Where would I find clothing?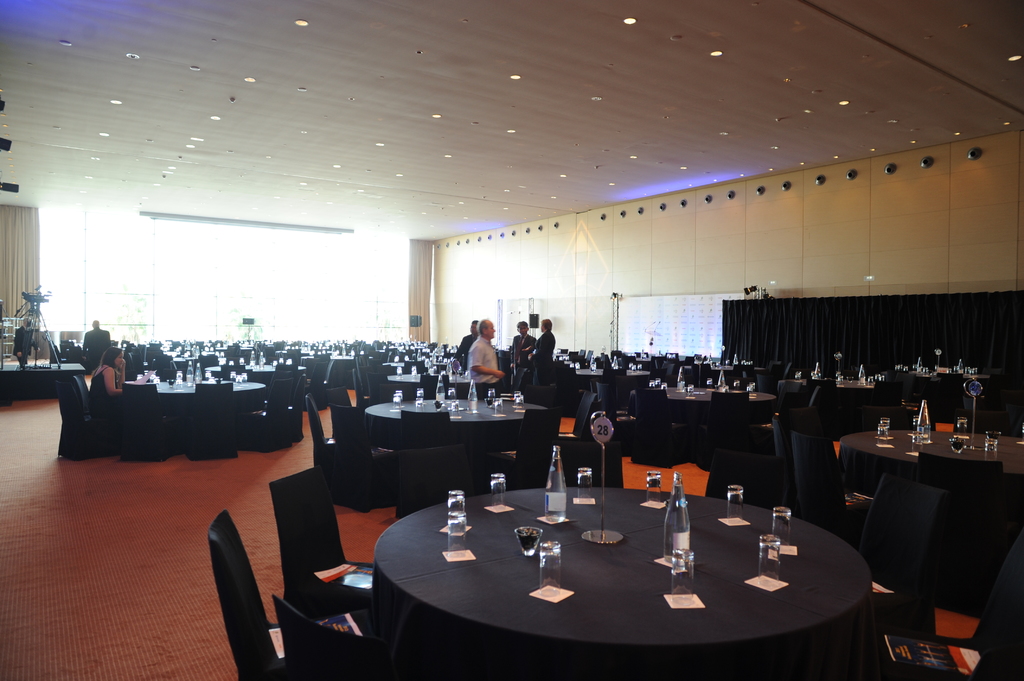
At bbox=(88, 367, 114, 427).
